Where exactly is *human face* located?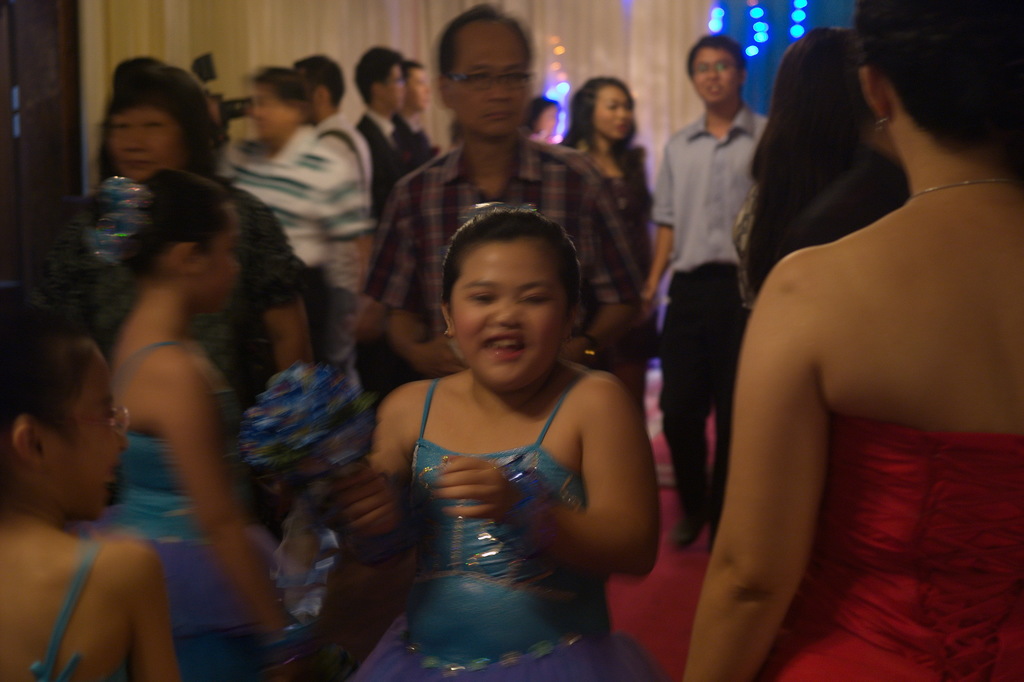
Its bounding box is detection(102, 104, 192, 190).
